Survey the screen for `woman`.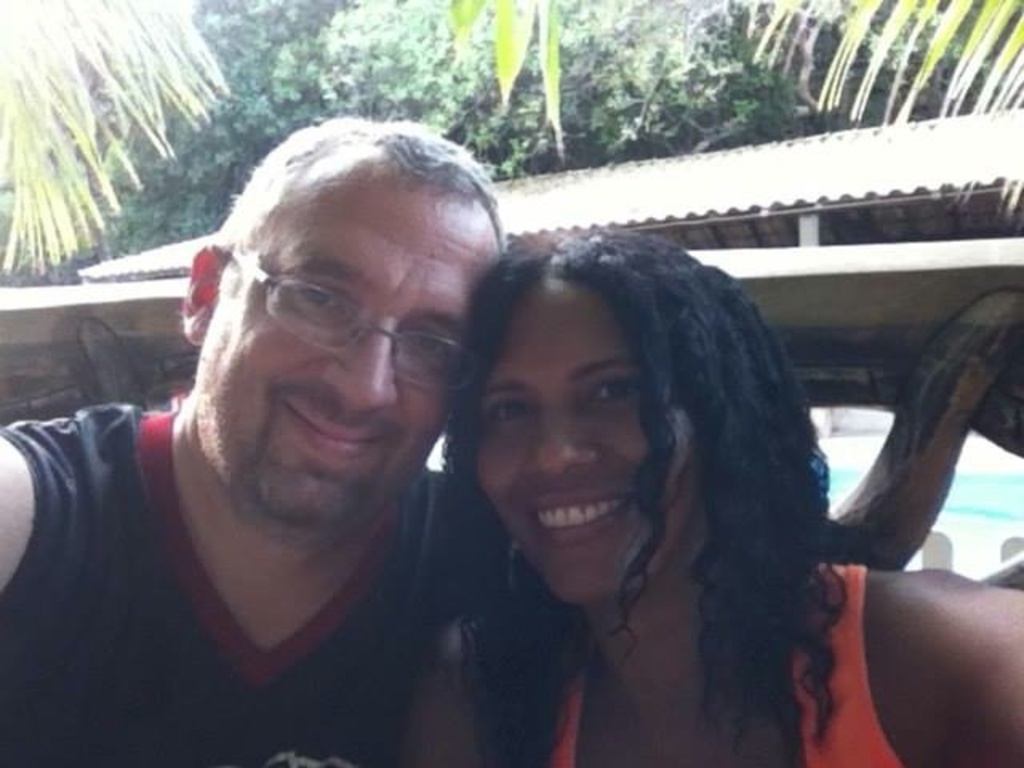
Survey found: box=[427, 219, 858, 696].
